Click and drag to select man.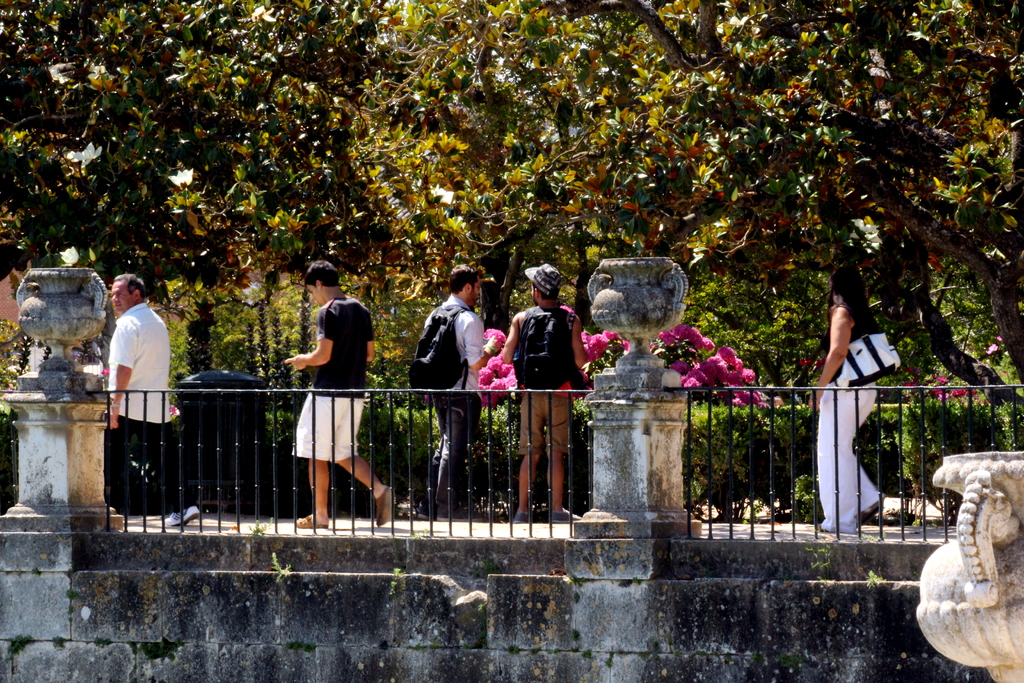
Selection: <box>273,243,381,521</box>.
